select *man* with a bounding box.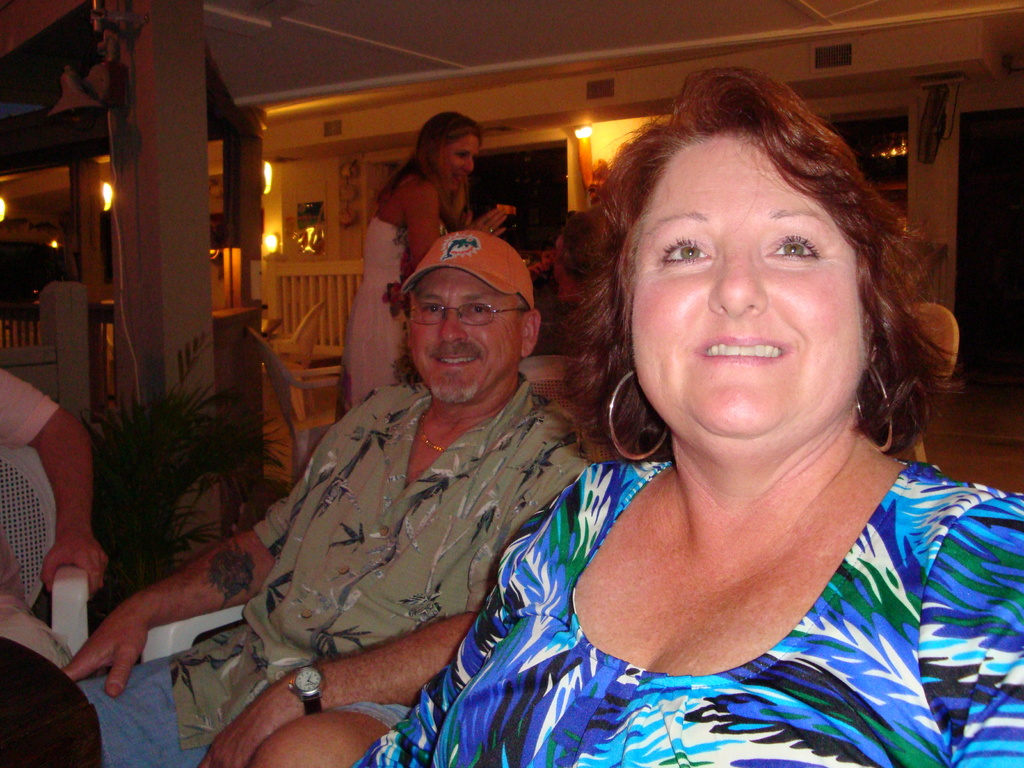
rect(0, 364, 107, 676).
